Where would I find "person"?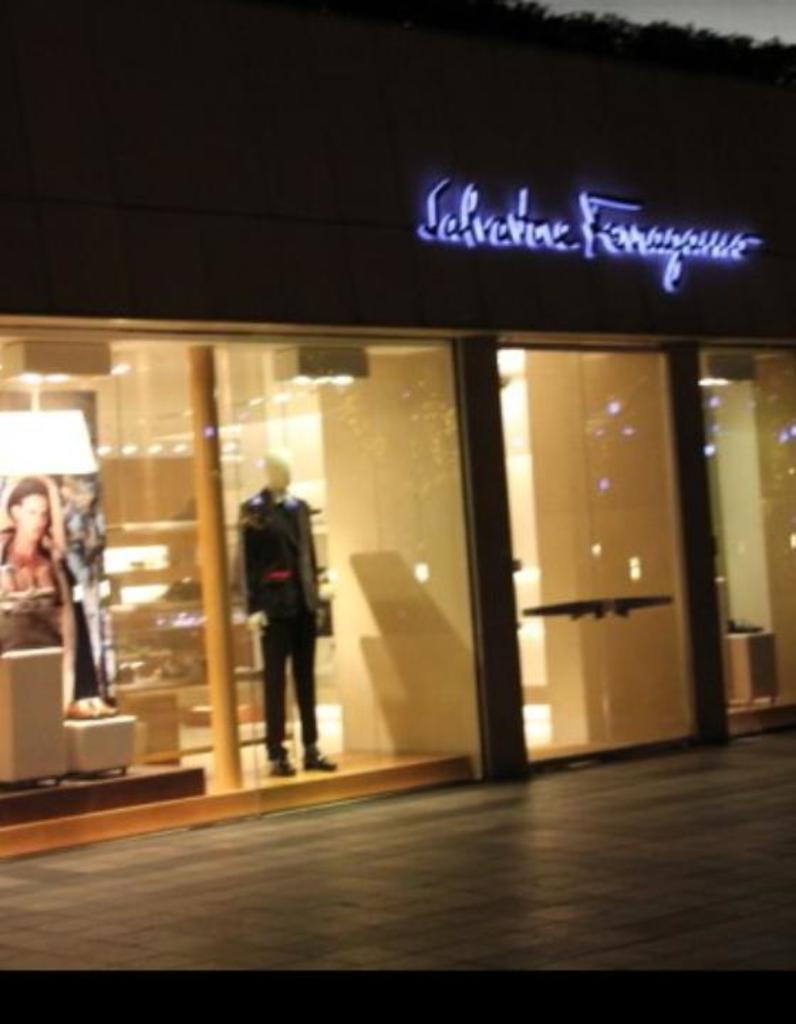
At bbox=[229, 468, 328, 786].
